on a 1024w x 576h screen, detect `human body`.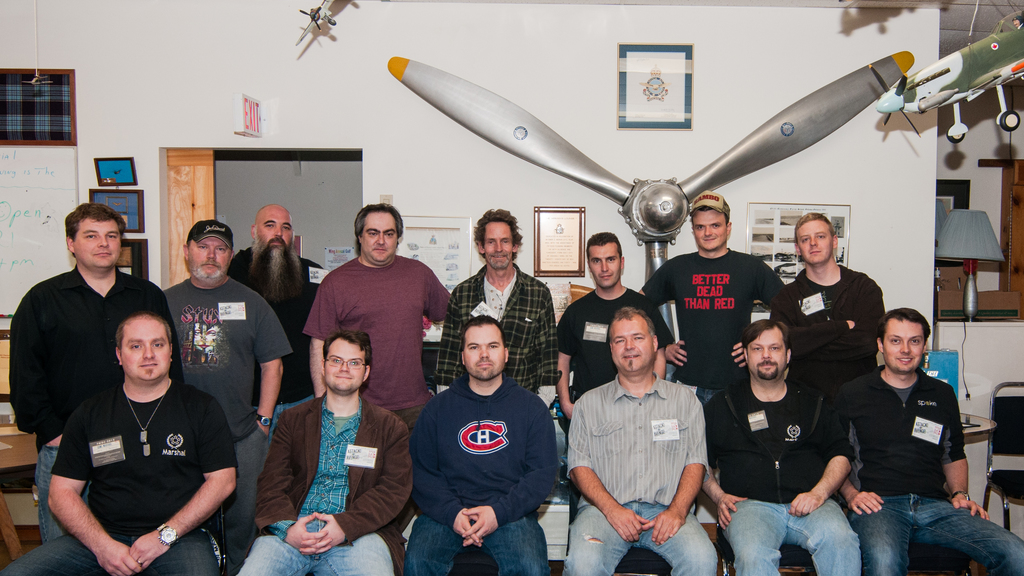
BBox(10, 261, 178, 541).
